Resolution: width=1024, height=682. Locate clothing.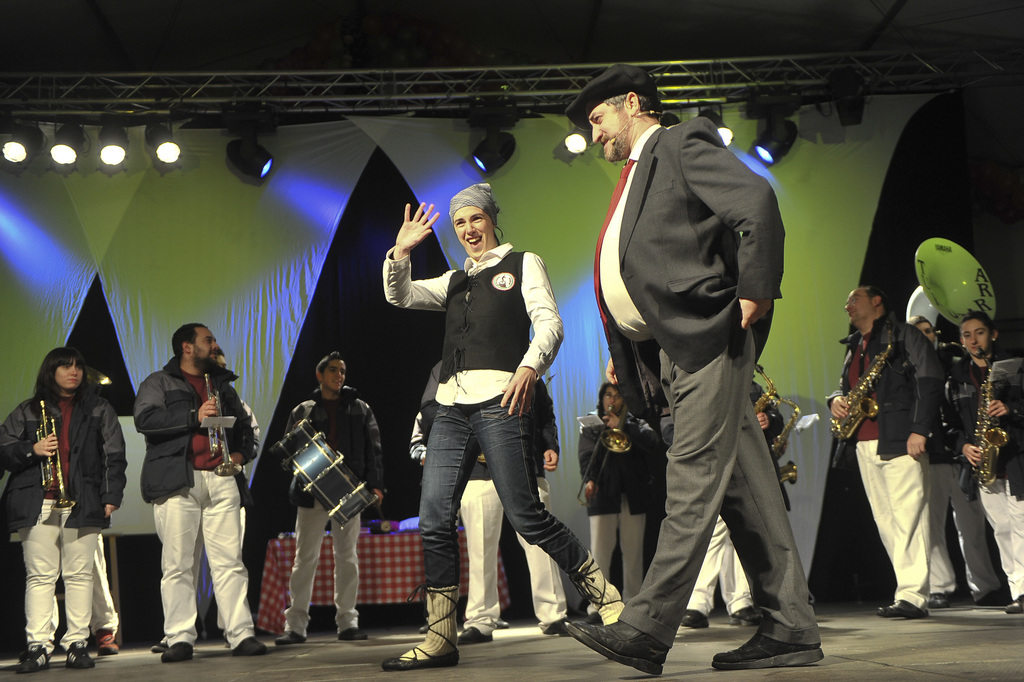
(282,386,385,516).
